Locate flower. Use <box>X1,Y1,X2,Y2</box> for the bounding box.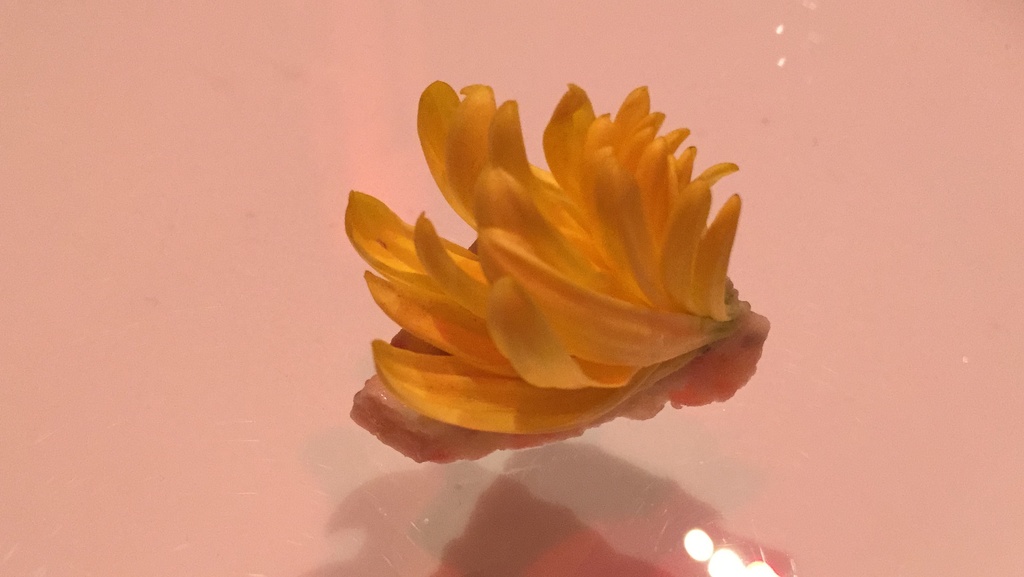
<box>374,87,762,401</box>.
